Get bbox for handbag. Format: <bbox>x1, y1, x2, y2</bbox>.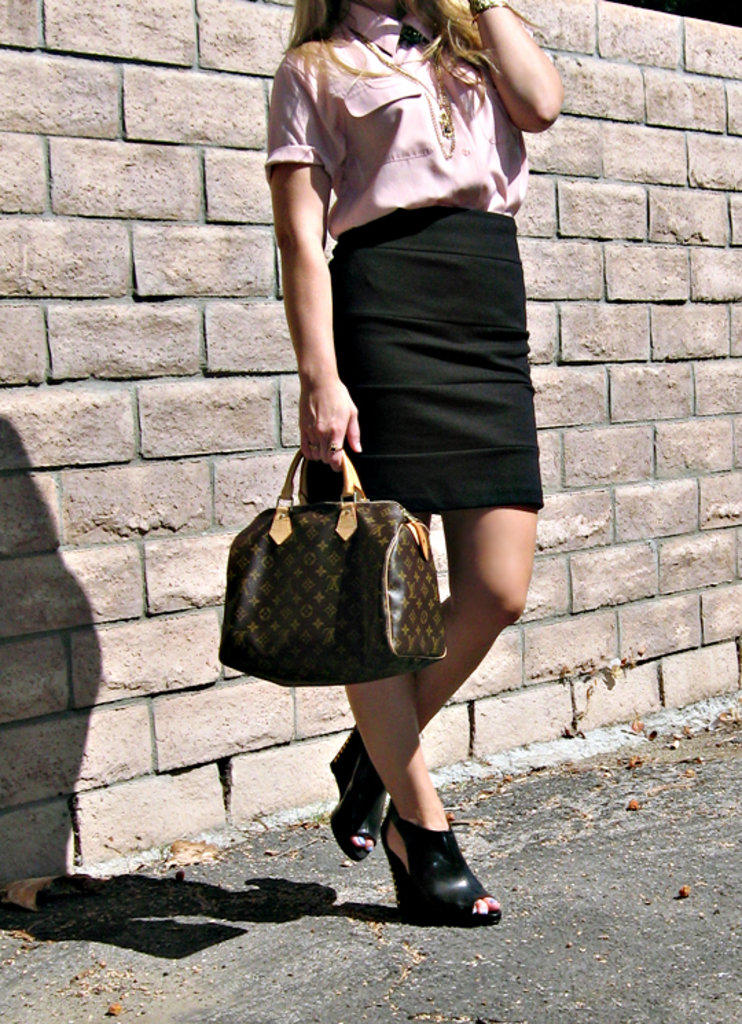
<bbox>218, 447, 444, 687</bbox>.
